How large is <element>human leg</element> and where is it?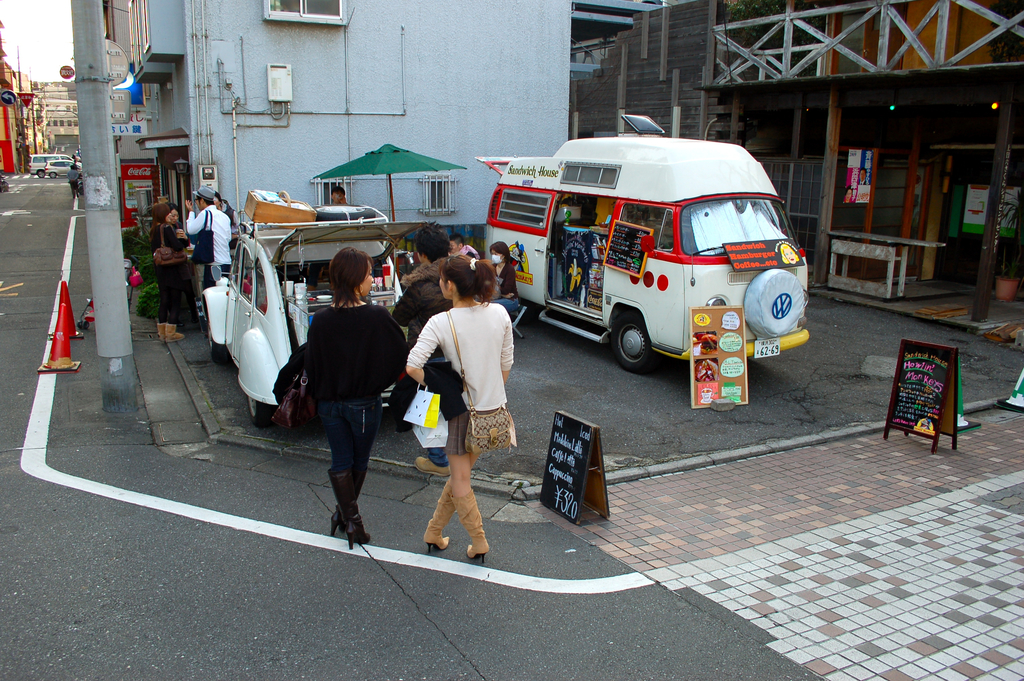
Bounding box: 323, 398, 372, 555.
